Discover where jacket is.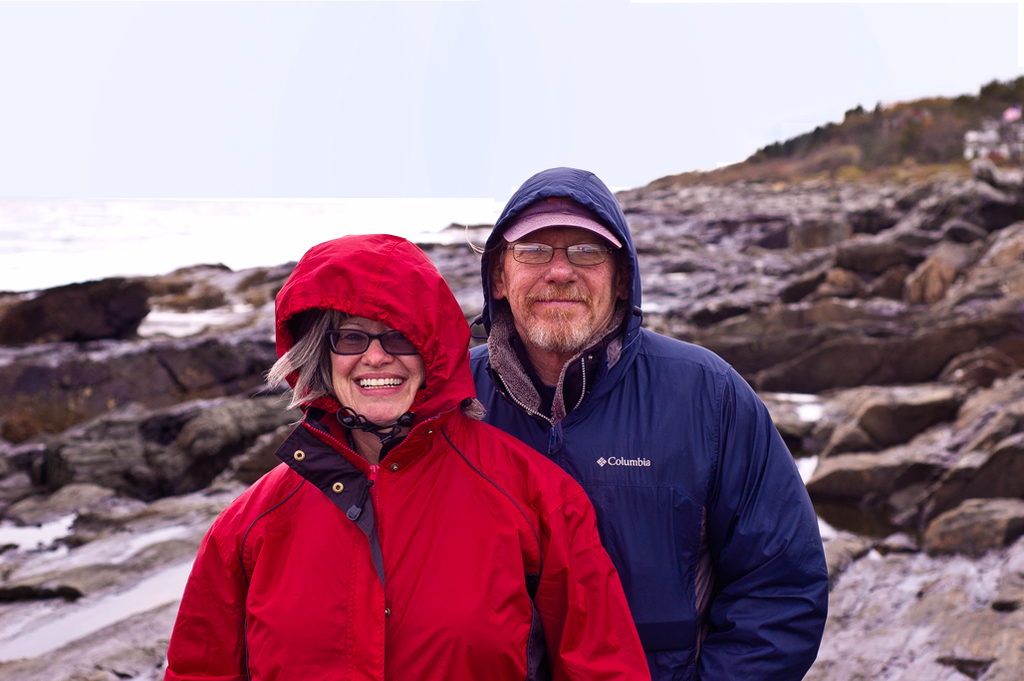
Discovered at x1=453 y1=167 x2=834 y2=680.
